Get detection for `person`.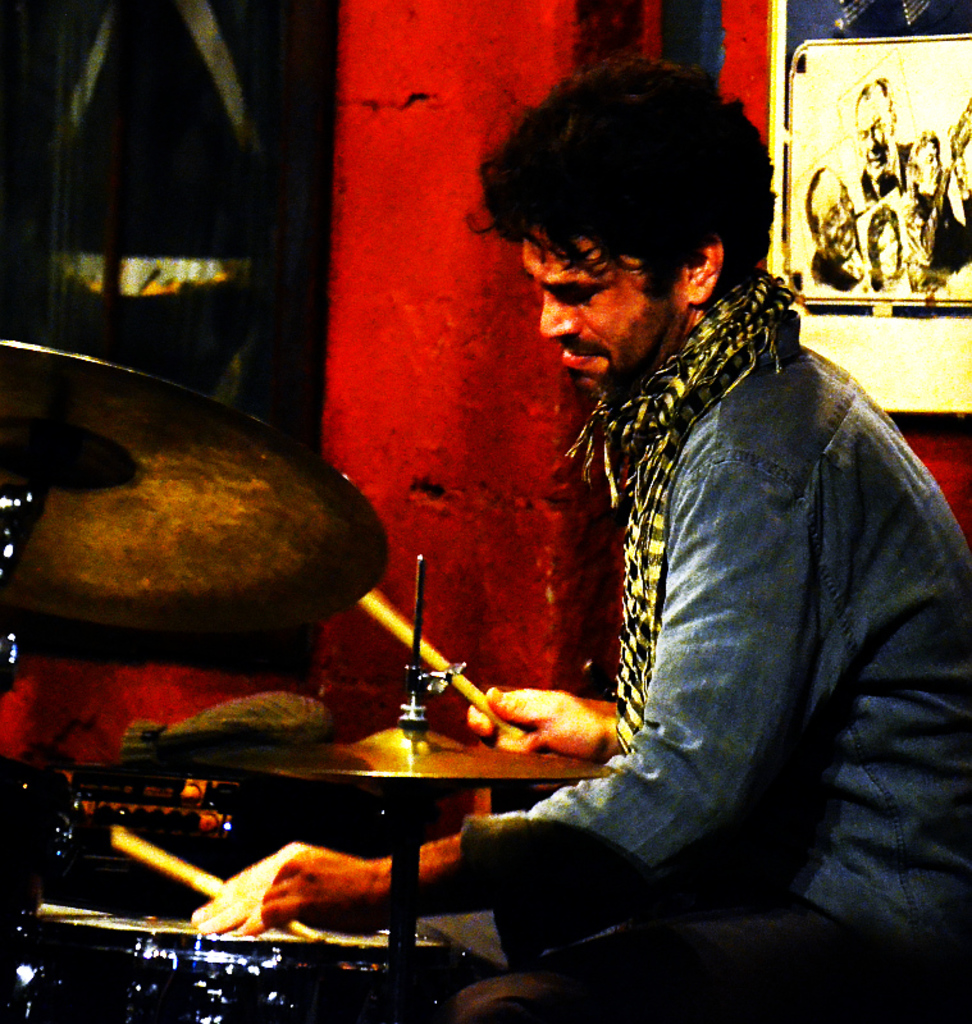
Detection: (846,77,918,244).
